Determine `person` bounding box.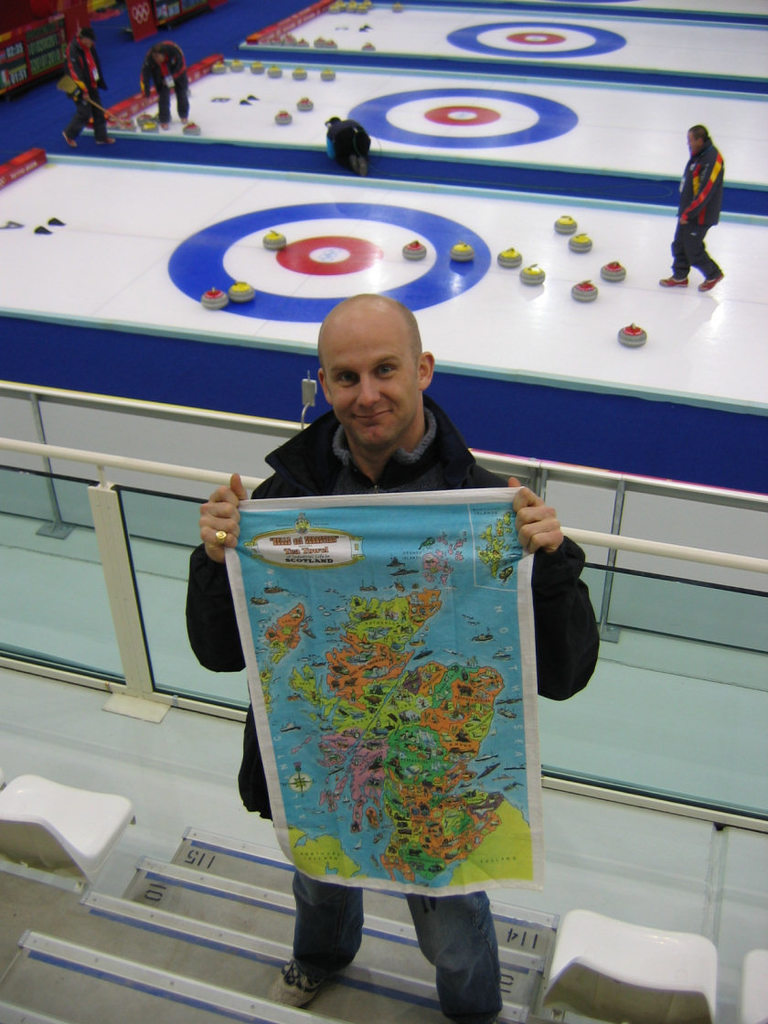
Determined: (56,16,122,148).
